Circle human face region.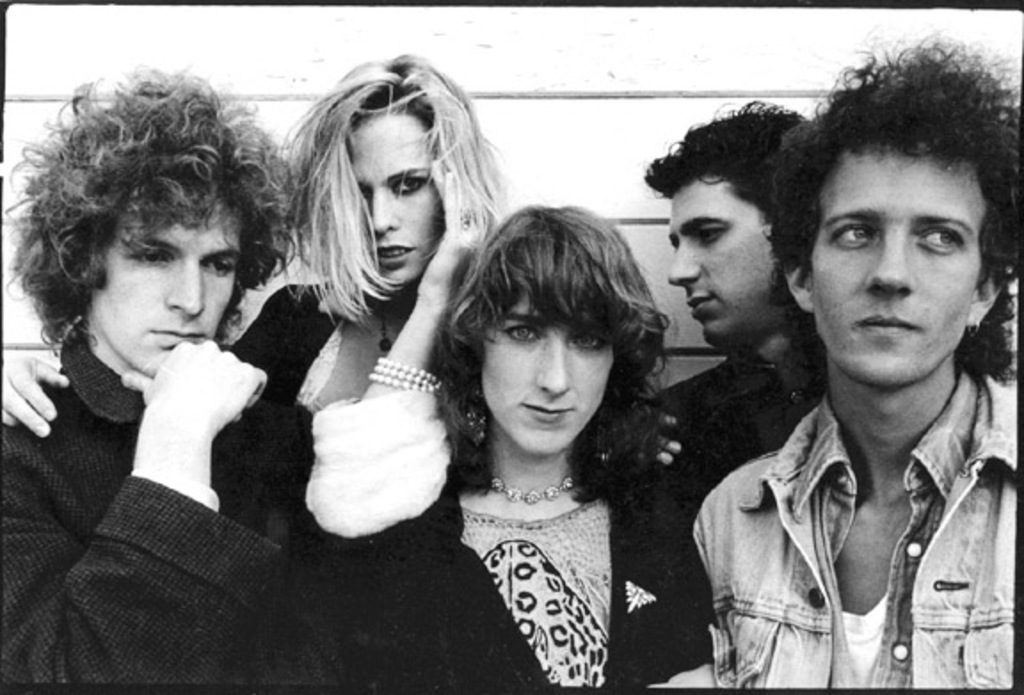
Region: [left=668, top=174, right=775, bottom=350].
